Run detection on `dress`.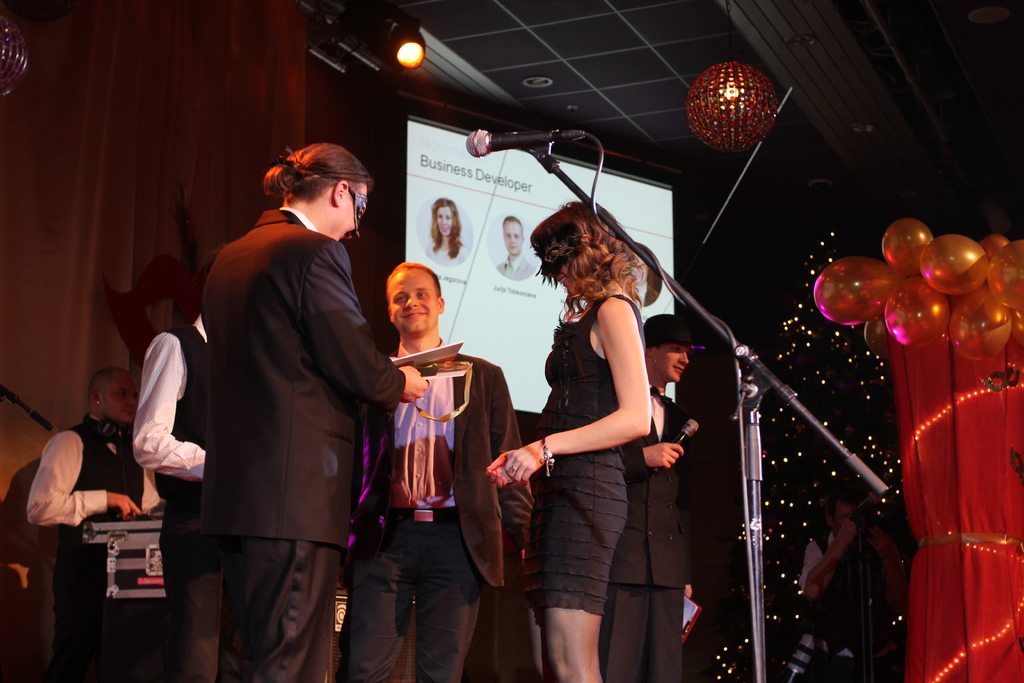
Result: x1=525 y1=287 x2=639 y2=613.
